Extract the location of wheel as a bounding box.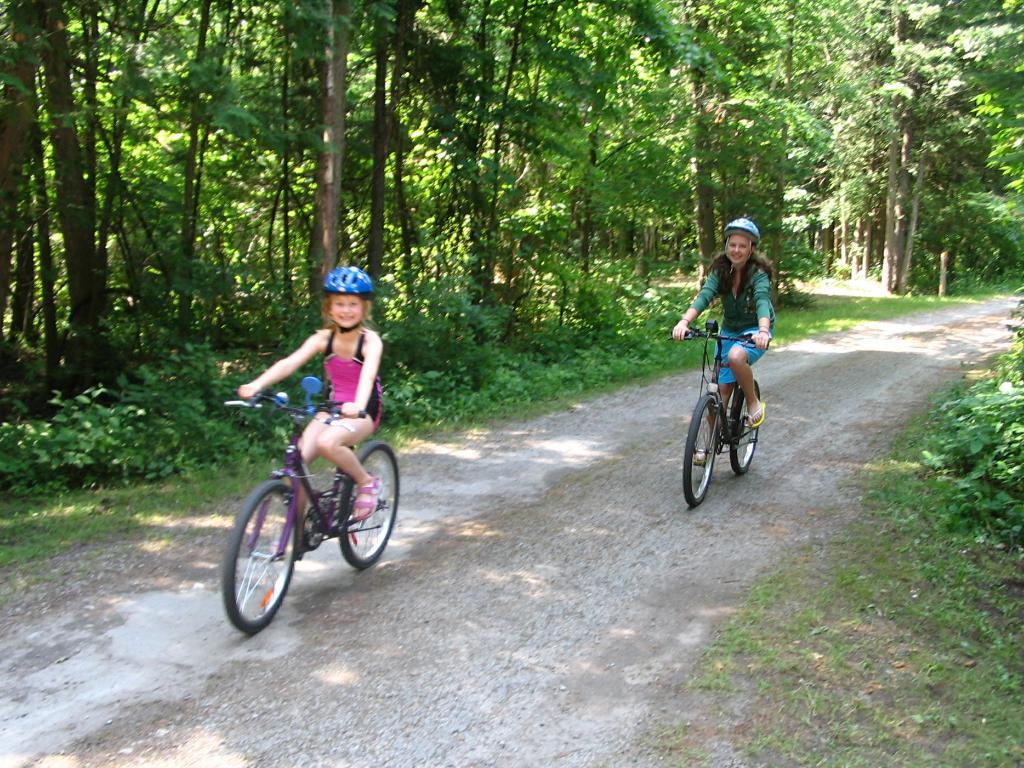
bbox=[218, 480, 296, 636].
